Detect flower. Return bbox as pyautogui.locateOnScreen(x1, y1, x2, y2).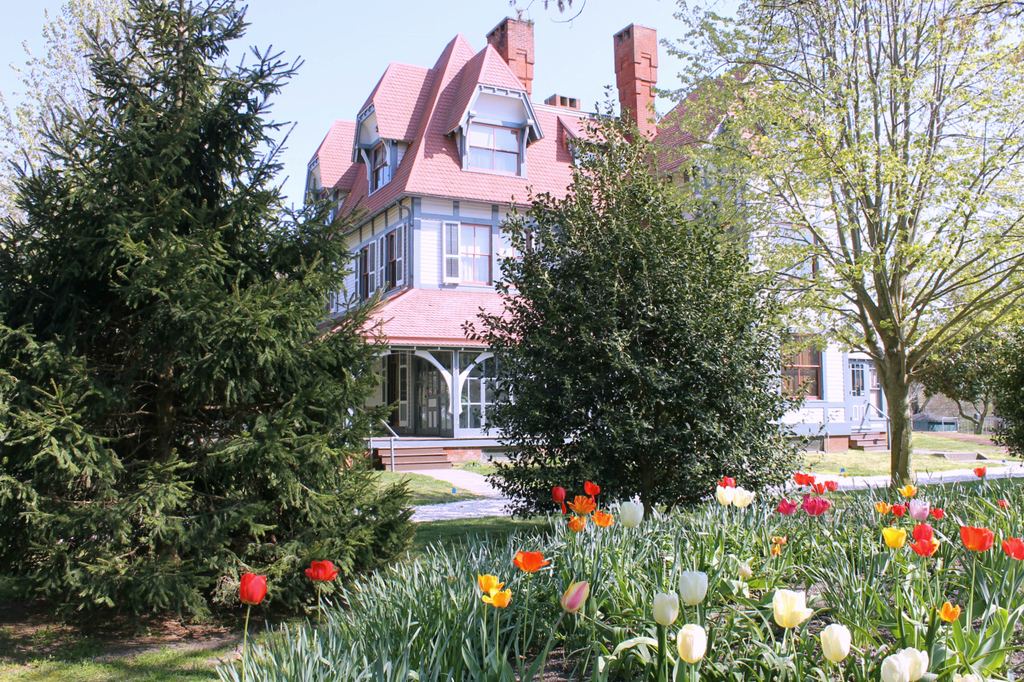
pyautogui.locateOnScreen(676, 620, 708, 666).
